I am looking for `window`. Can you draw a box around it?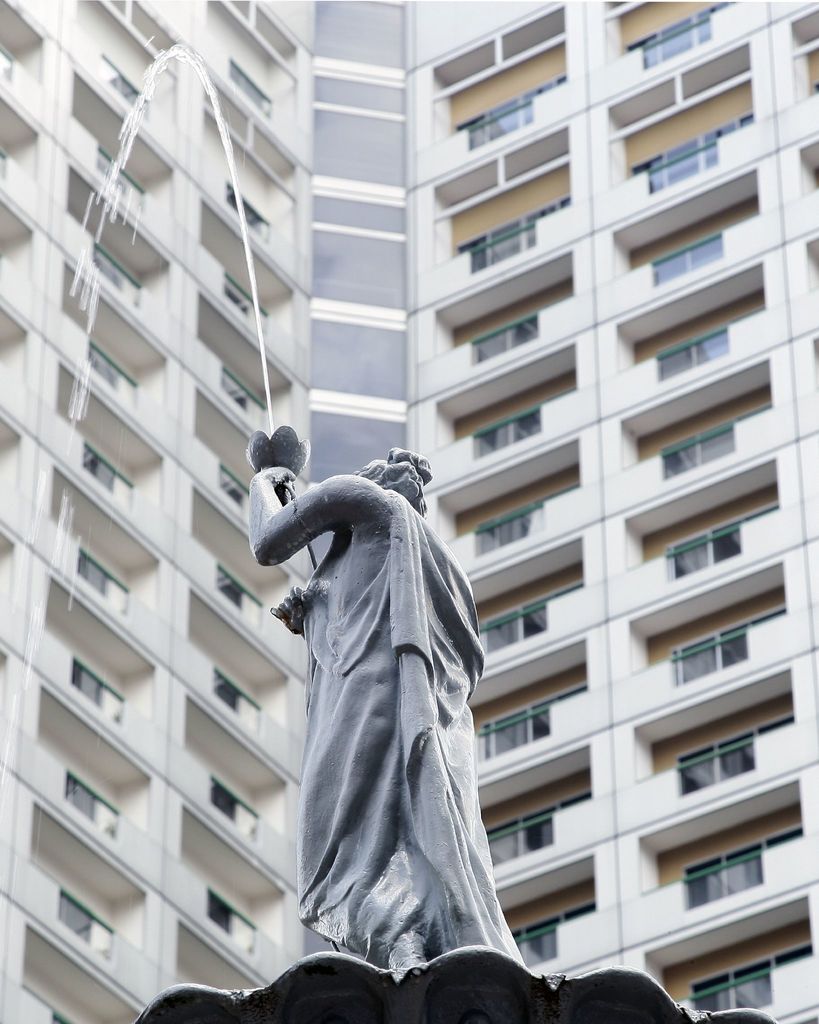
Sure, the bounding box is box(311, 230, 408, 314).
